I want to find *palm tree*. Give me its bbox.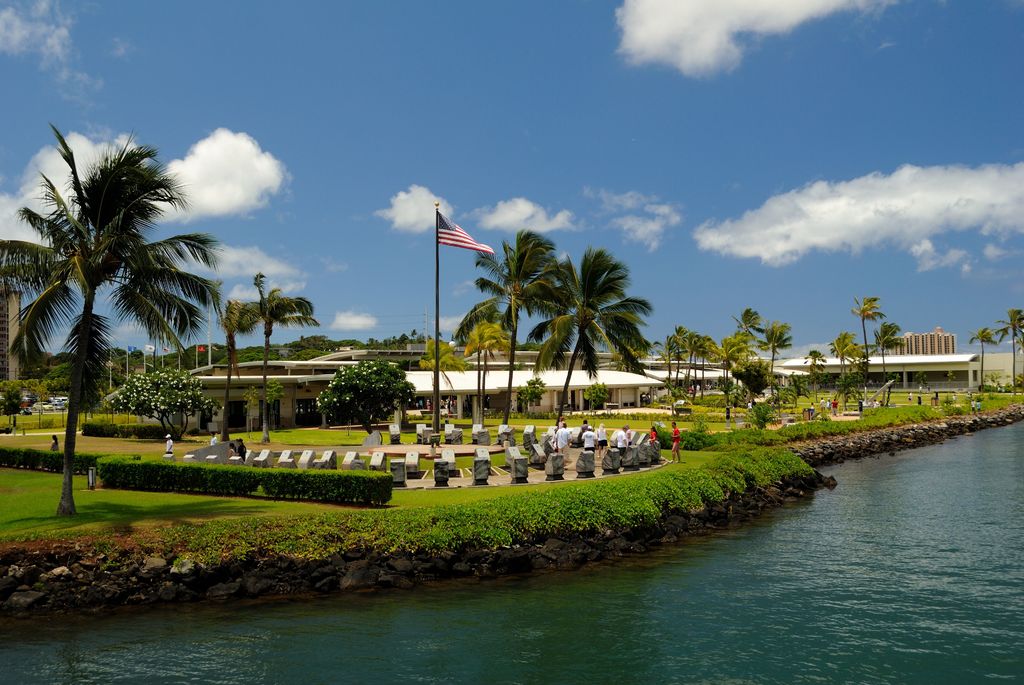
locate(851, 292, 872, 408).
